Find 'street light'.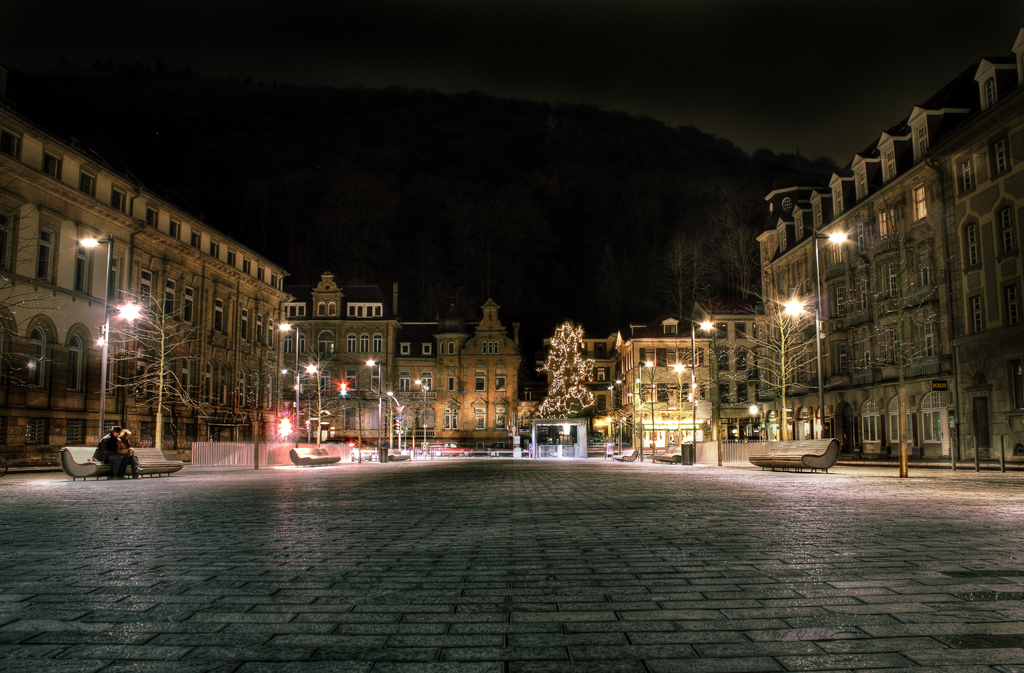
x1=80 y1=222 x2=103 y2=435.
